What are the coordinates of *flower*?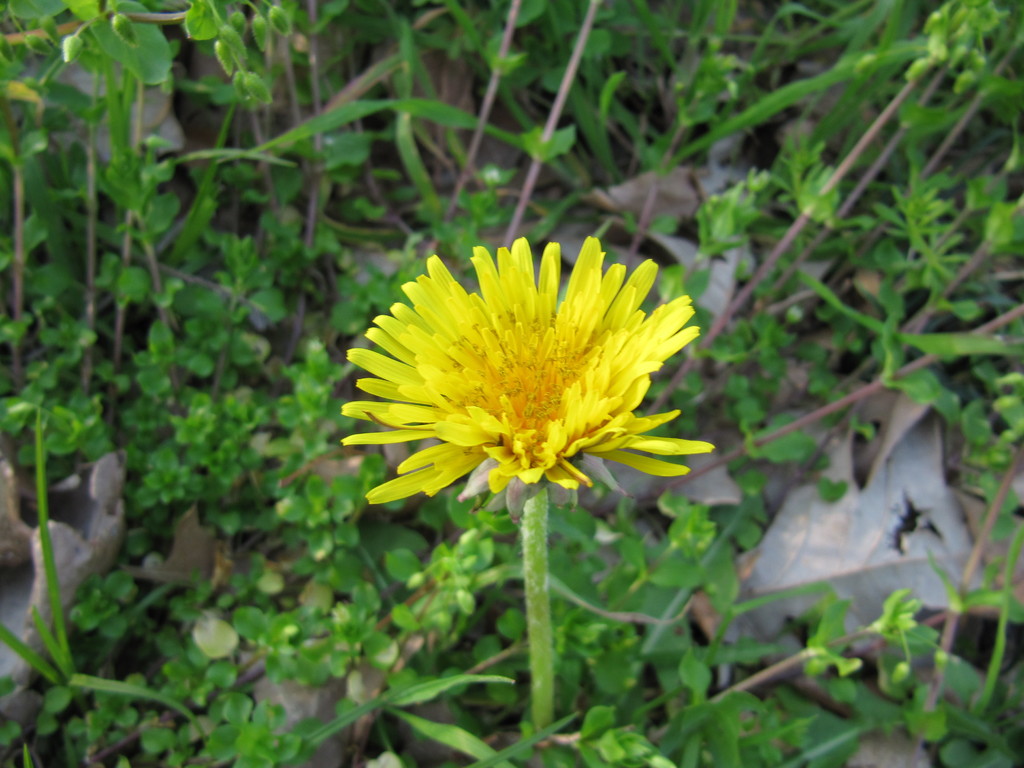
bbox=(337, 234, 721, 505).
